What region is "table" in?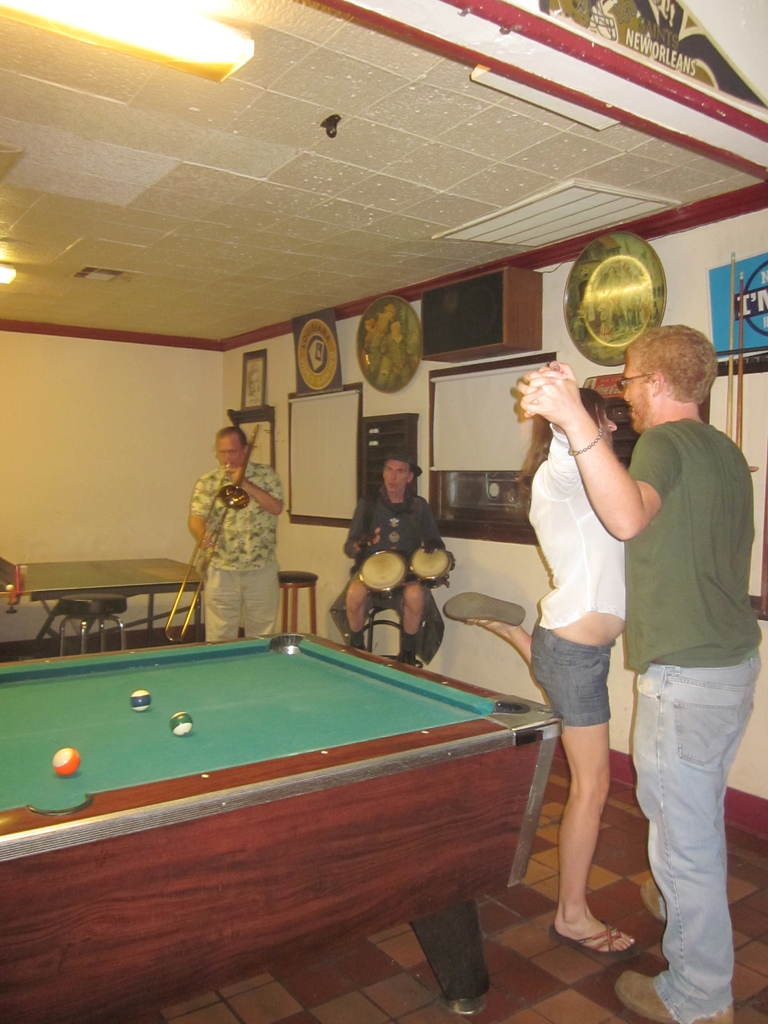
[0, 556, 205, 638].
